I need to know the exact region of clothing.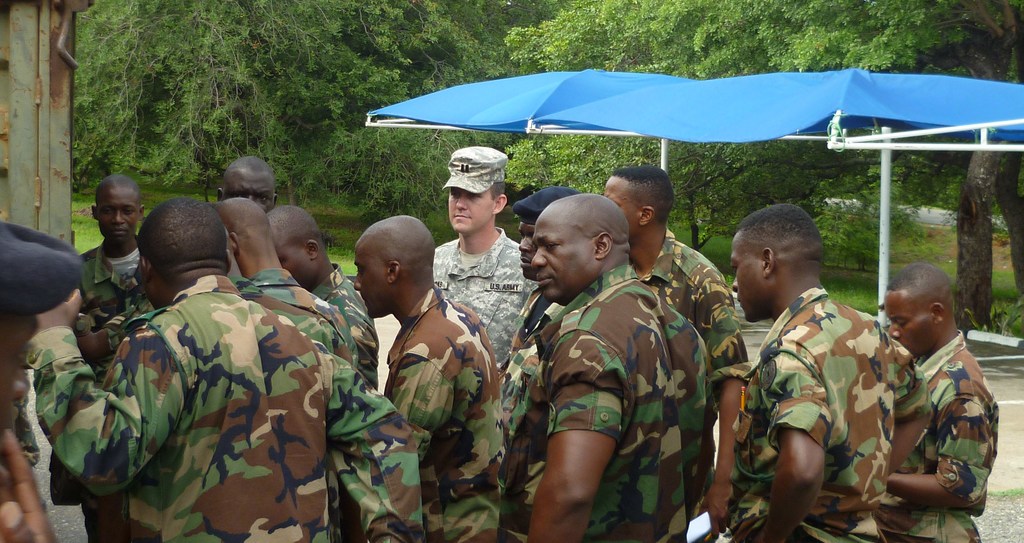
Region: bbox=(314, 262, 376, 386).
